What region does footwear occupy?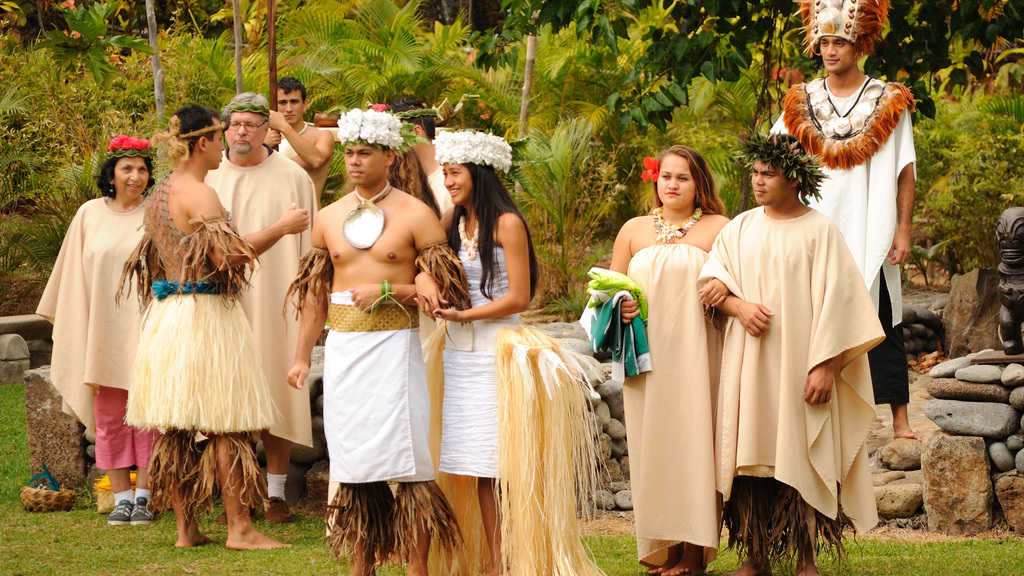
<box>213,510,256,526</box>.
